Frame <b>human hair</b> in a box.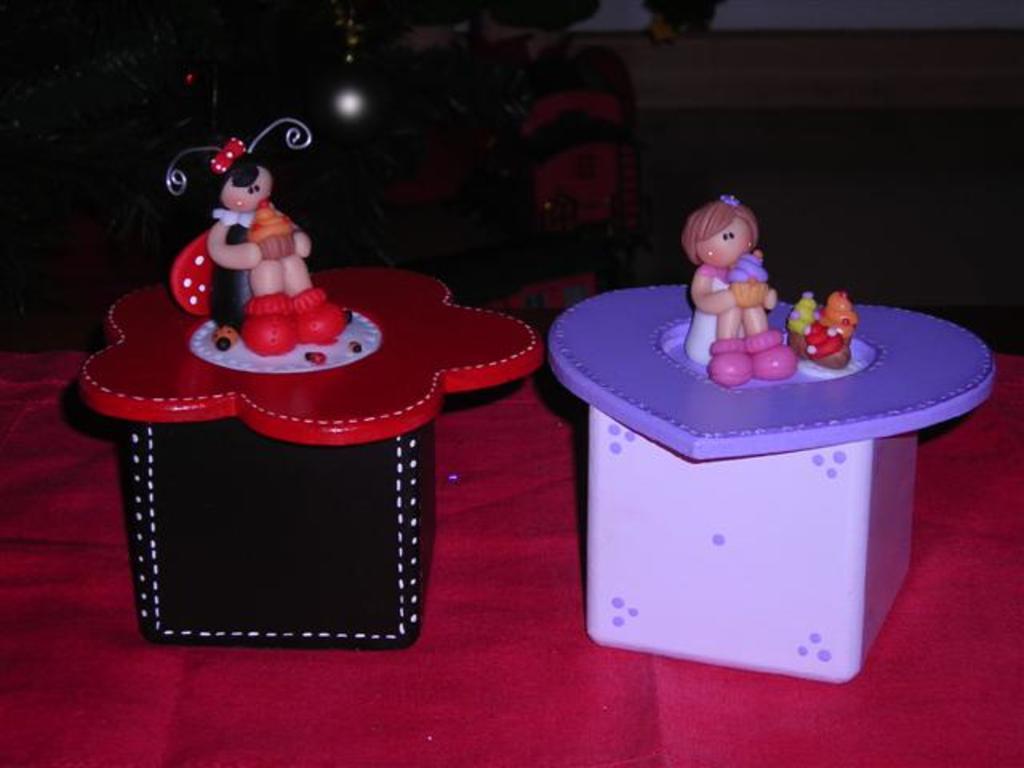
x1=682, y1=198, x2=760, y2=262.
